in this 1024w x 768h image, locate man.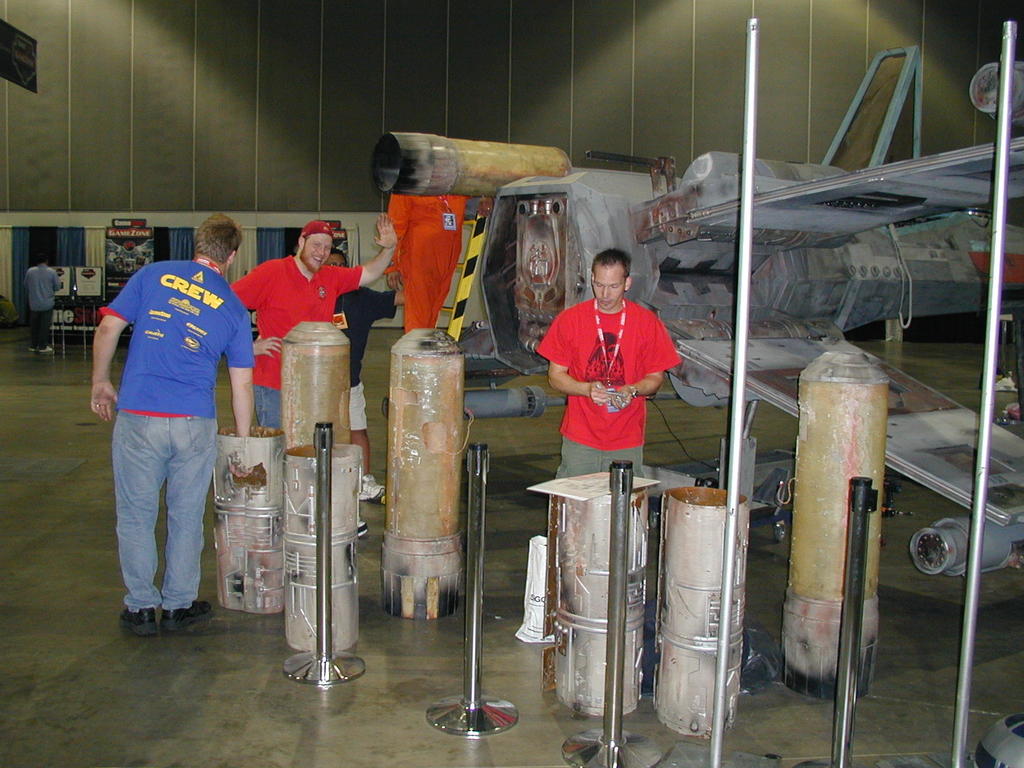
Bounding box: bbox=(532, 237, 686, 470).
